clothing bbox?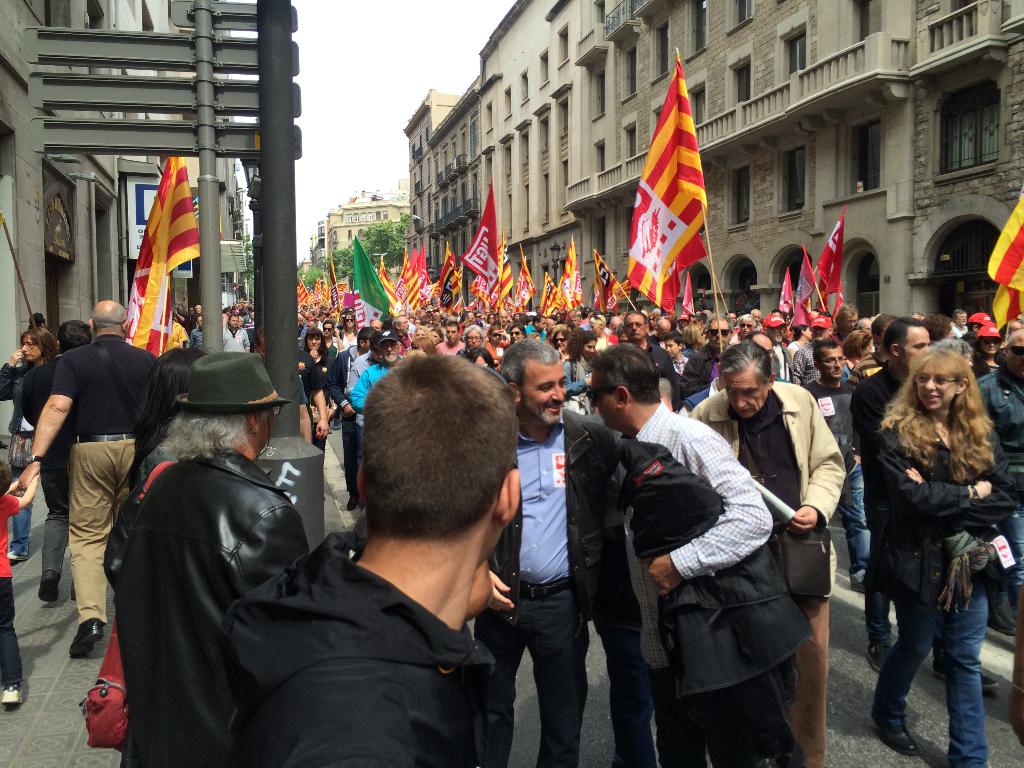
bbox=[870, 413, 996, 581]
